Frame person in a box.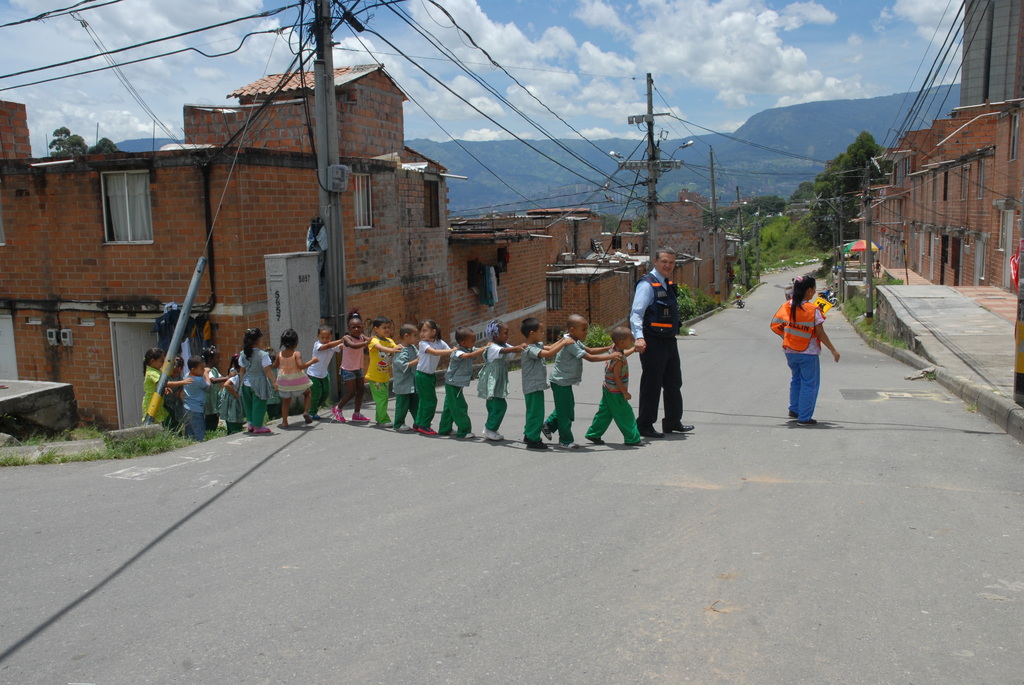
181:347:219:430.
